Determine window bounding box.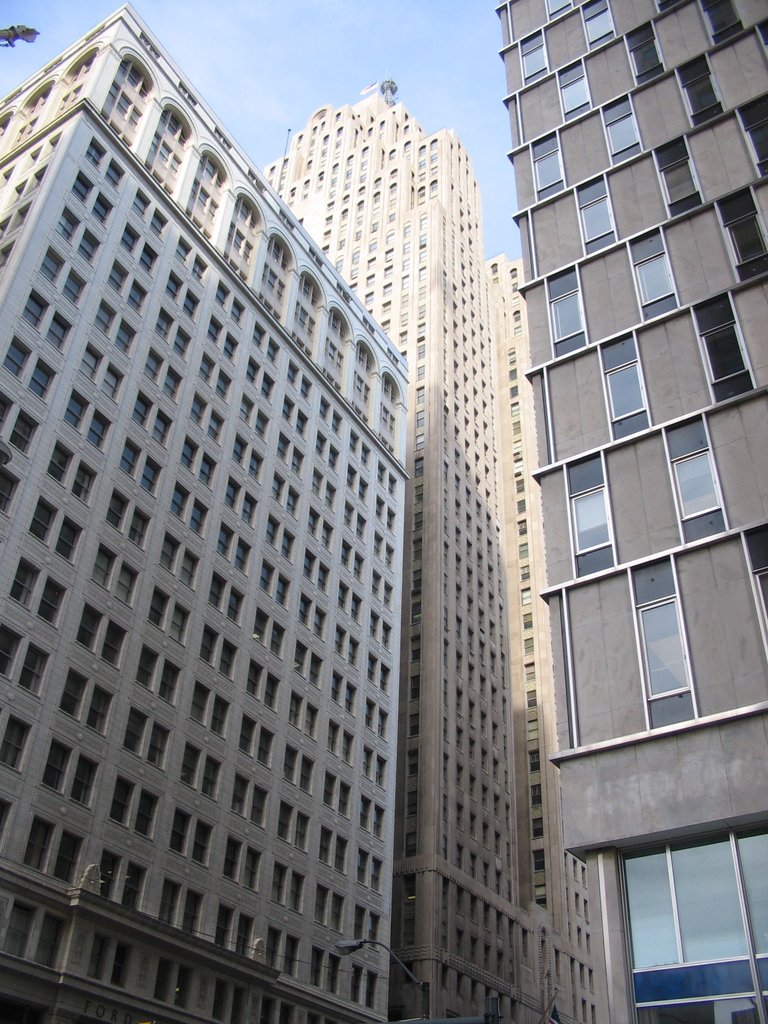
Determined: x1=376, y1=705, x2=388, y2=743.
